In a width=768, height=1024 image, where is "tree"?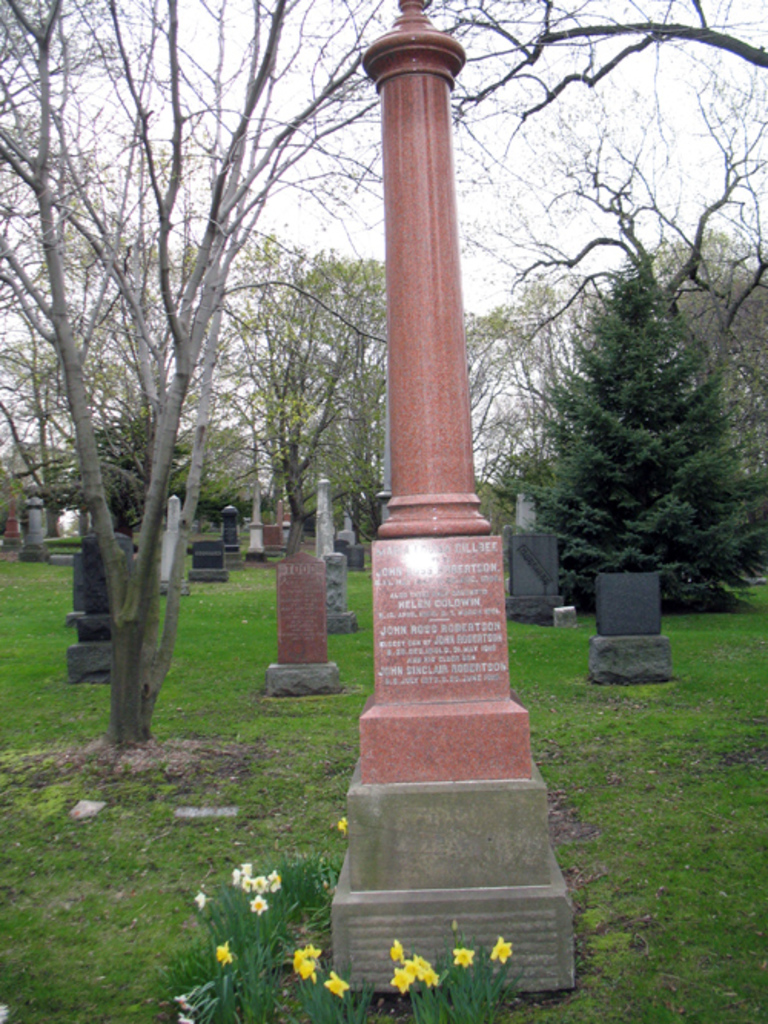
select_region(303, 258, 389, 551).
